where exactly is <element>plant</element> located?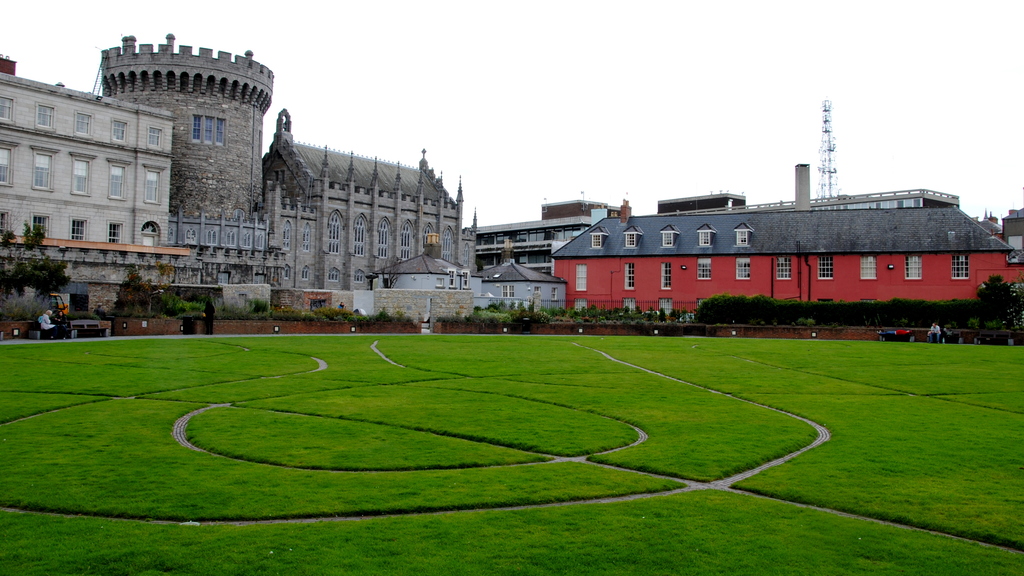
Its bounding box is region(249, 297, 273, 314).
